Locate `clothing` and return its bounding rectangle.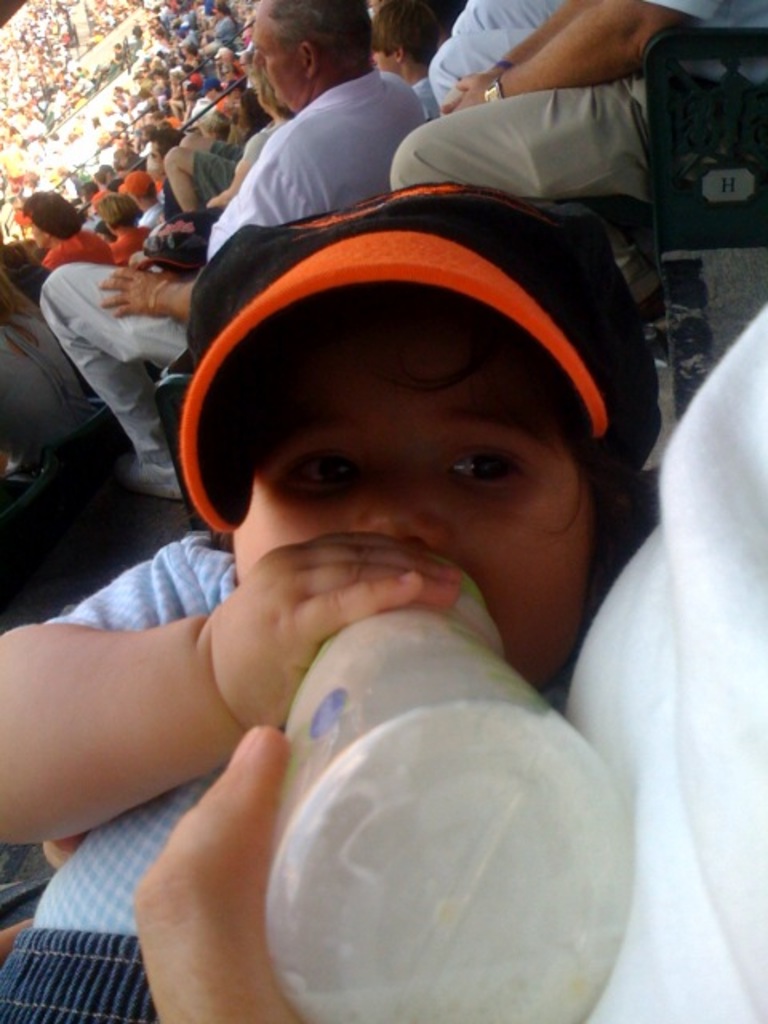
206, 50, 451, 203.
